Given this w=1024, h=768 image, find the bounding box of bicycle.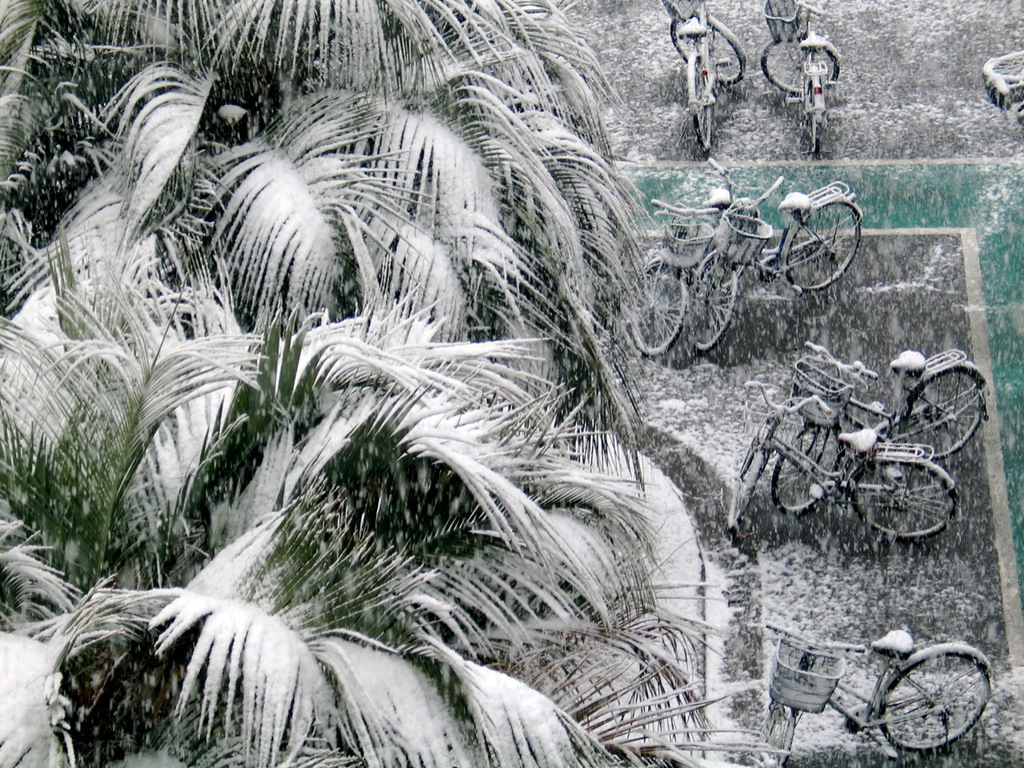
bbox=[618, 184, 760, 360].
